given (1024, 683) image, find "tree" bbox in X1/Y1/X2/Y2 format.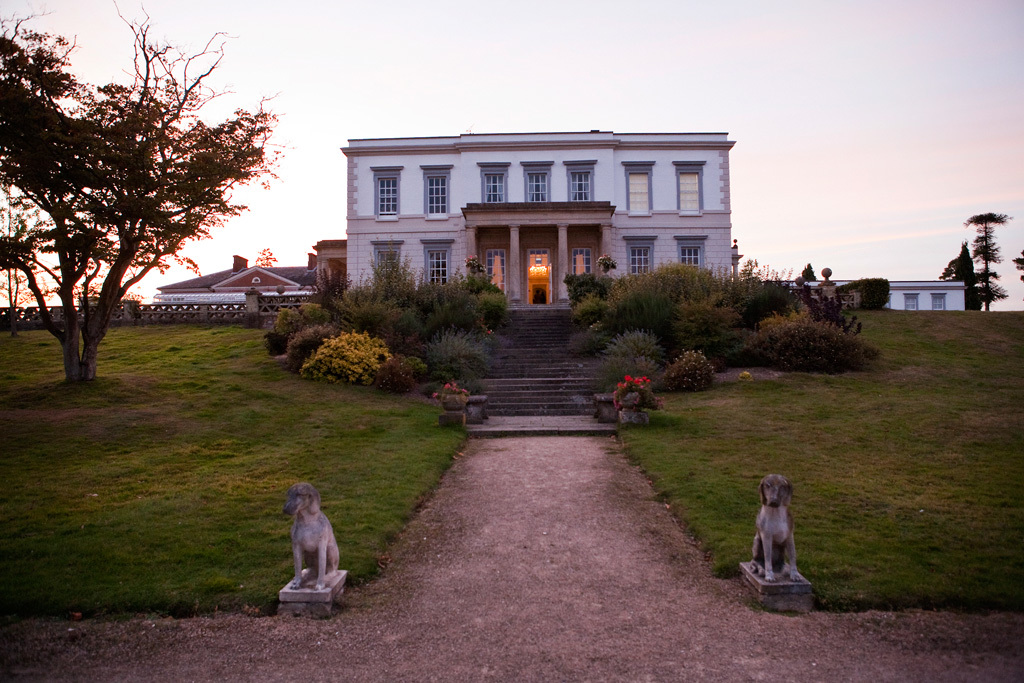
962/208/1008/308.
